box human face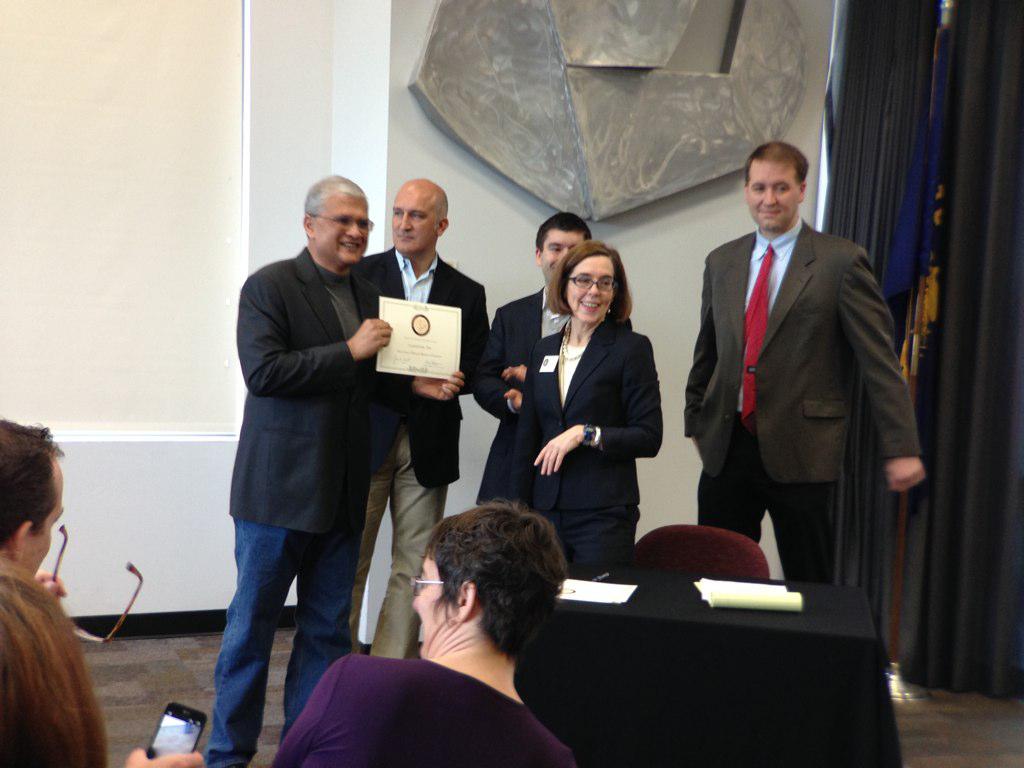
x1=389, y1=187, x2=437, y2=260
